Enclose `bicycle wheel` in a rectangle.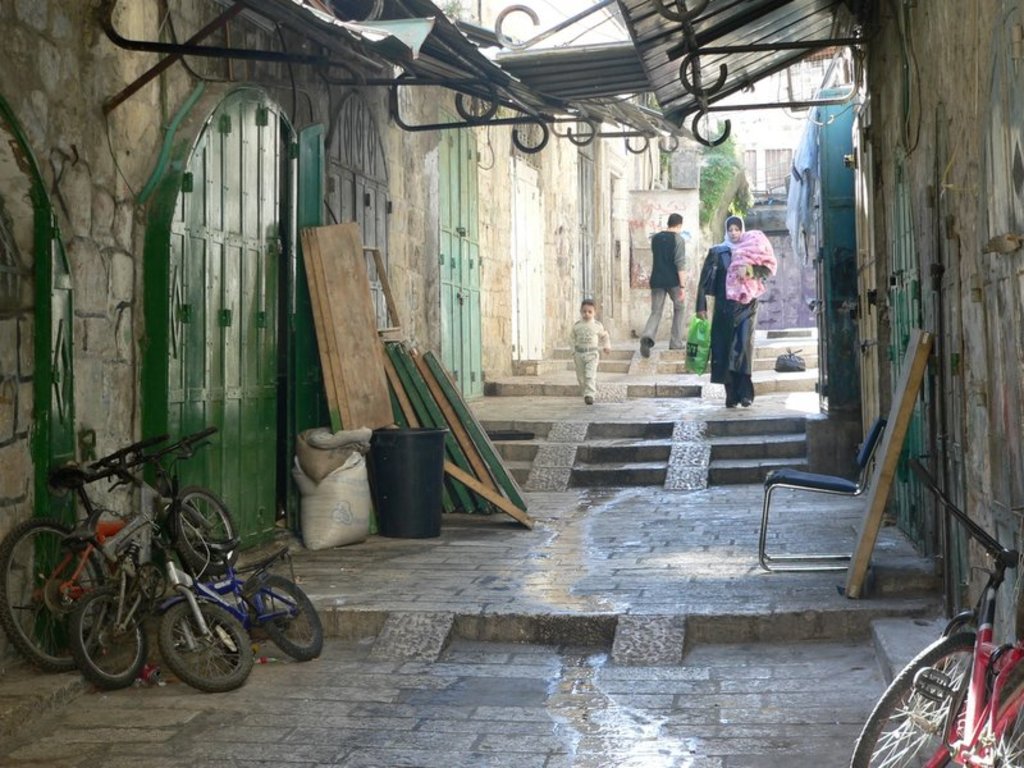
<region>172, 489, 237, 575</region>.
